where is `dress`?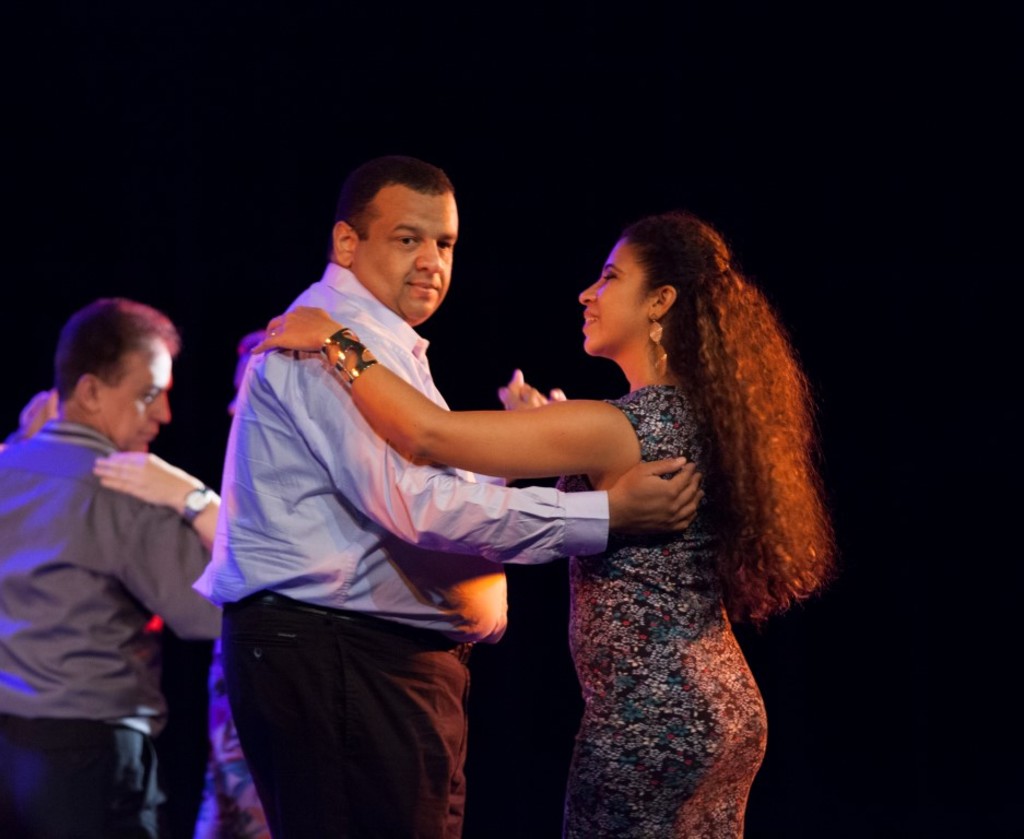
x1=197, y1=629, x2=269, y2=838.
